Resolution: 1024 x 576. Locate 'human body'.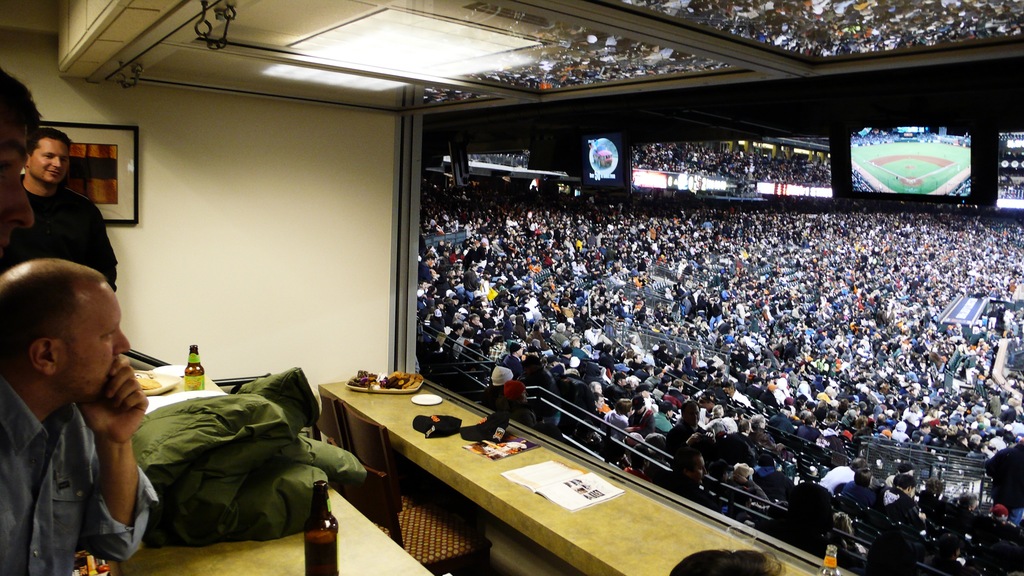
box=[463, 239, 474, 253].
